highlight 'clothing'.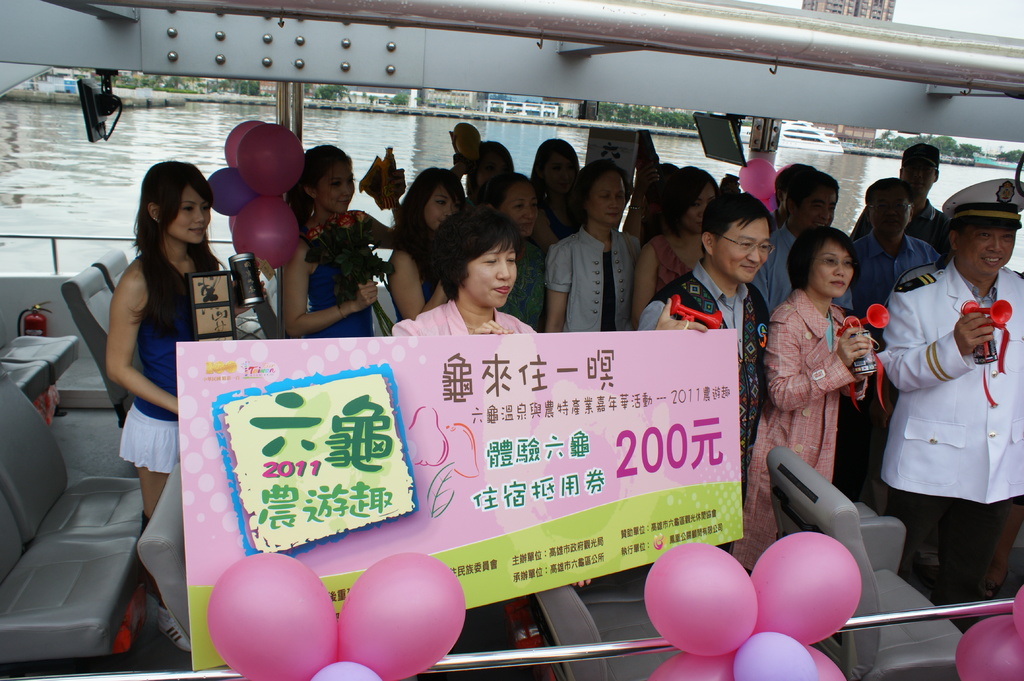
Highlighted region: Rect(748, 287, 874, 572).
